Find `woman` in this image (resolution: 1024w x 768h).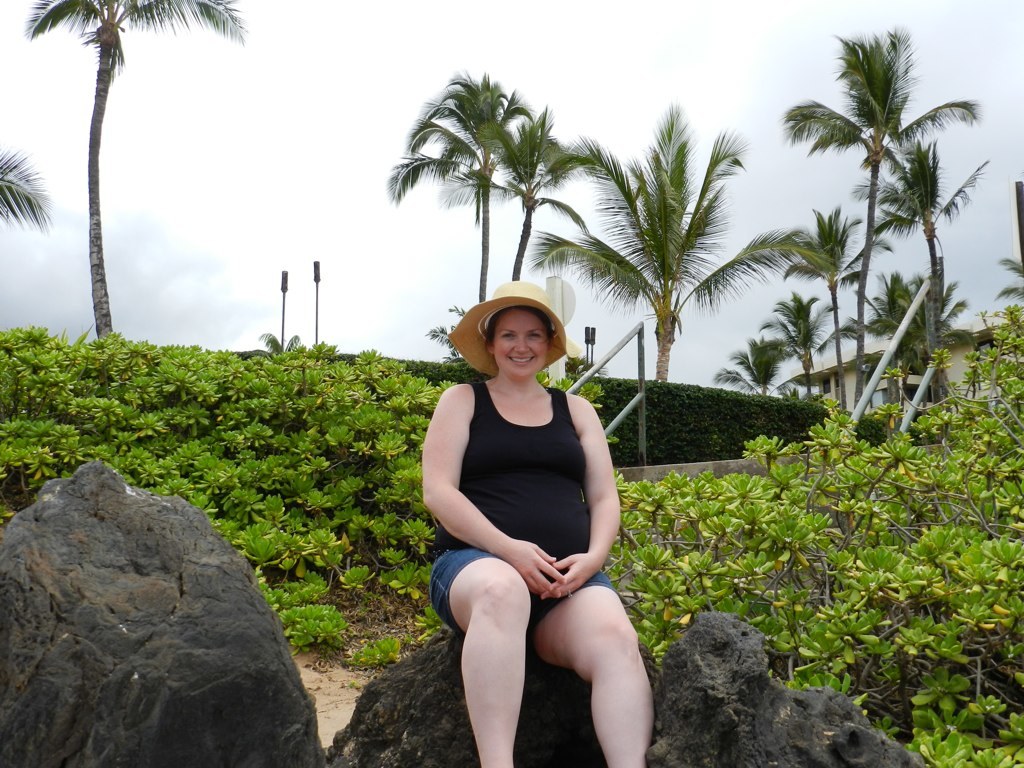
(424,276,640,760).
